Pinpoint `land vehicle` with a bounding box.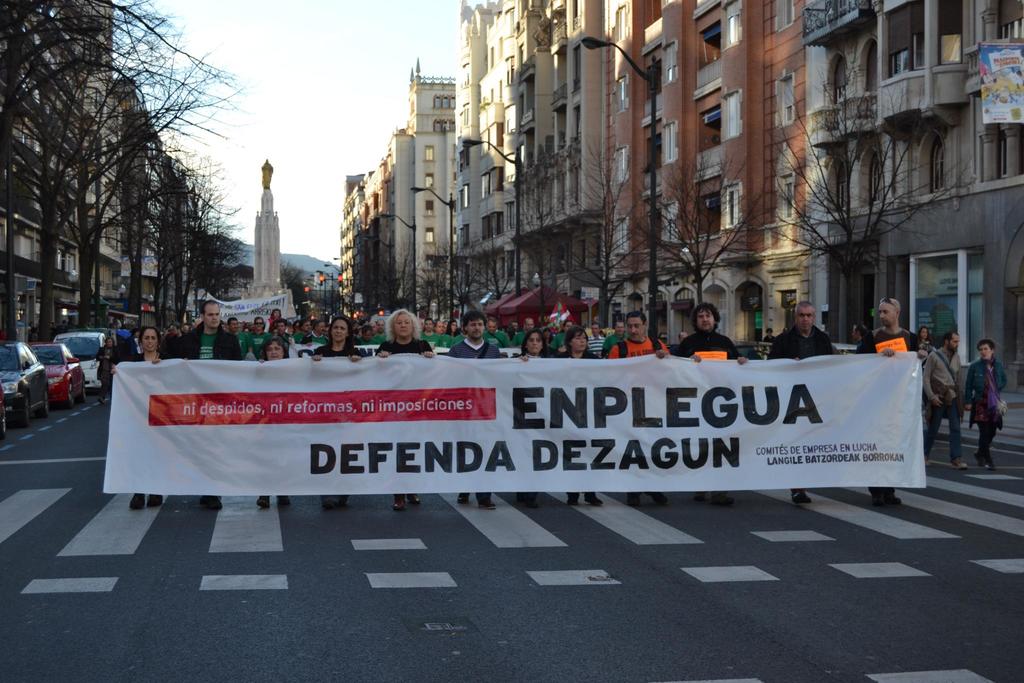
29:342:88:409.
